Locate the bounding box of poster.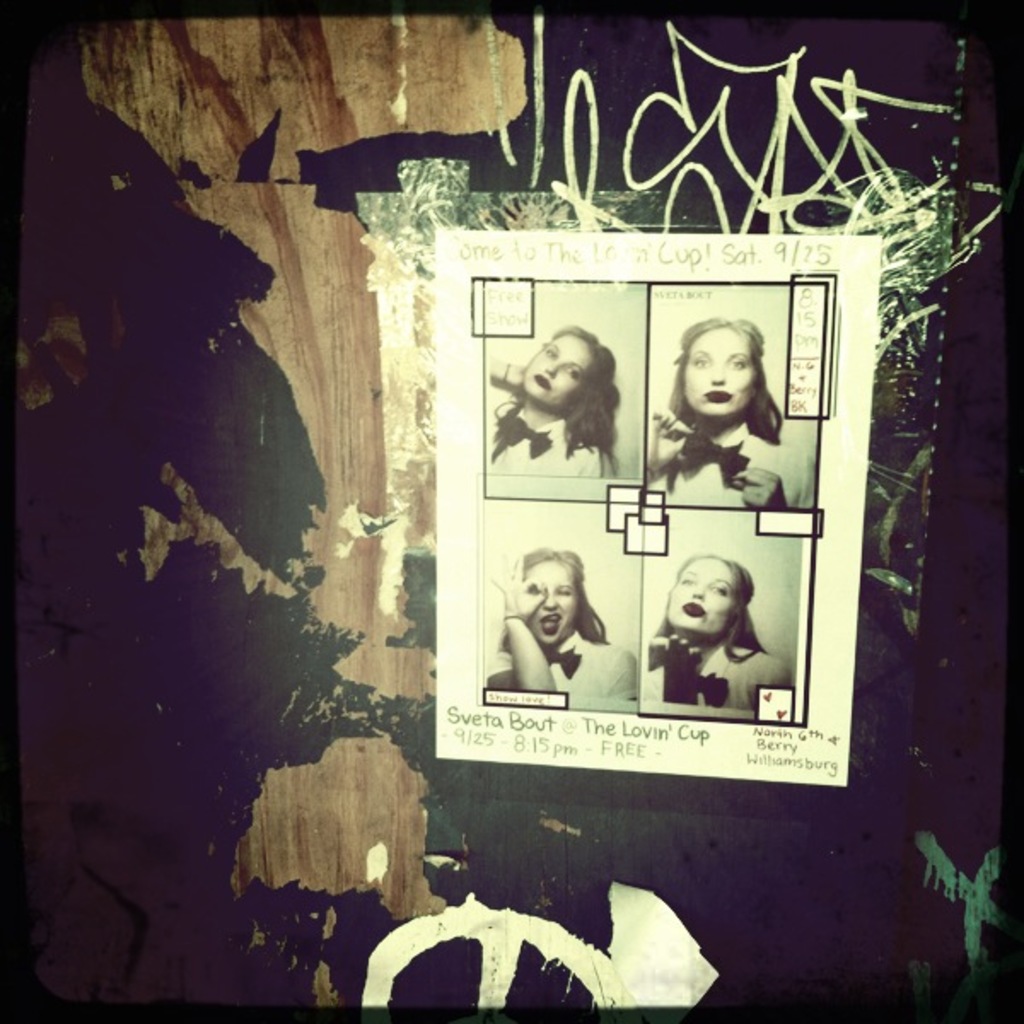
Bounding box: rect(432, 229, 882, 788).
